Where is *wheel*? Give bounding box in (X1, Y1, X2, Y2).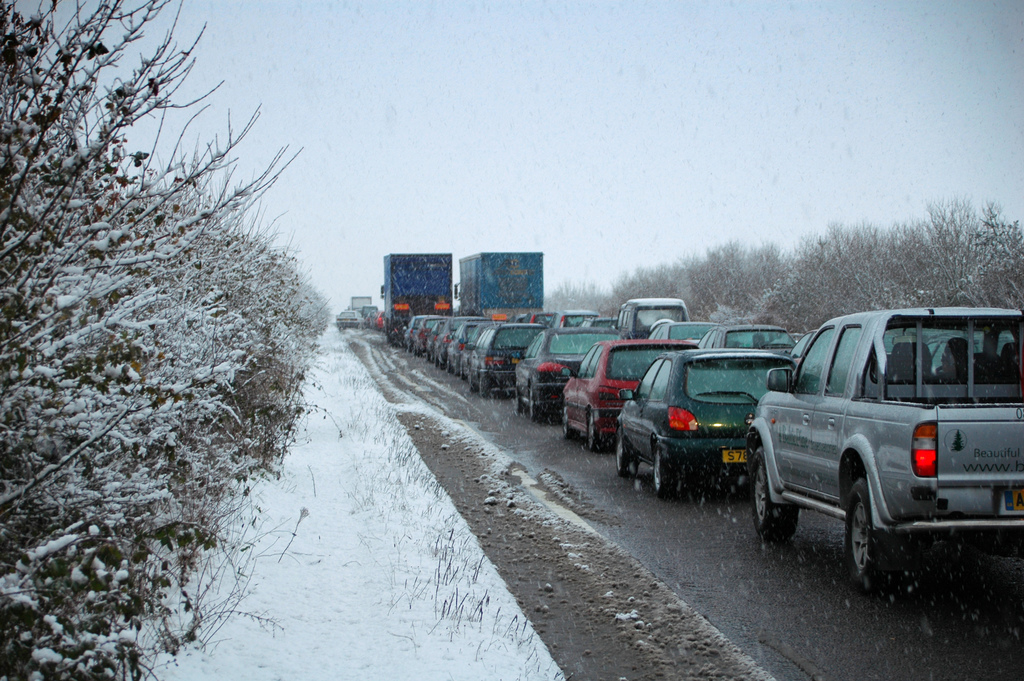
(472, 368, 478, 395).
